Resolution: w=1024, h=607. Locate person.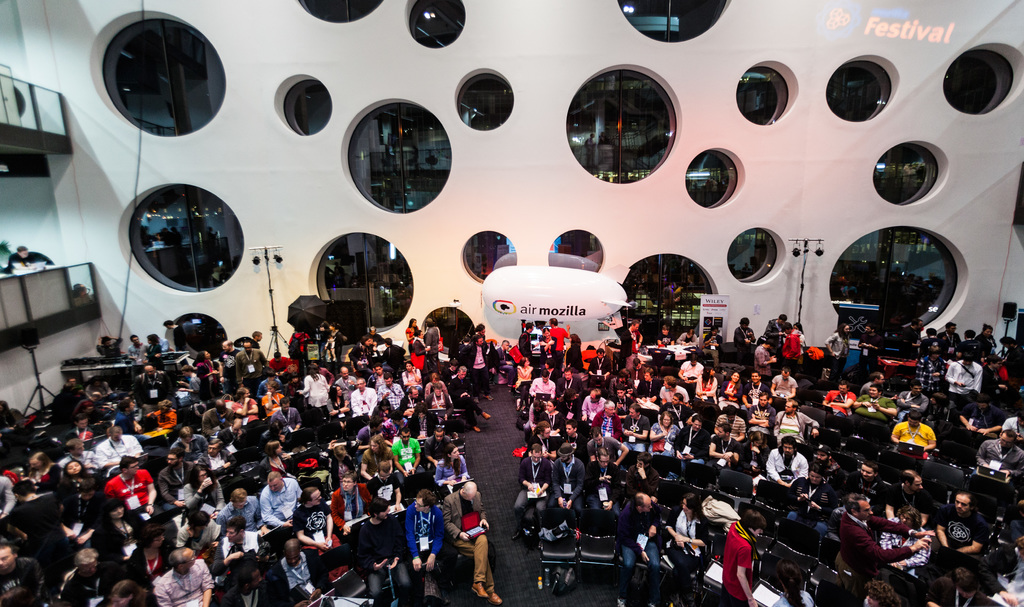
<region>815, 444, 838, 476</region>.
